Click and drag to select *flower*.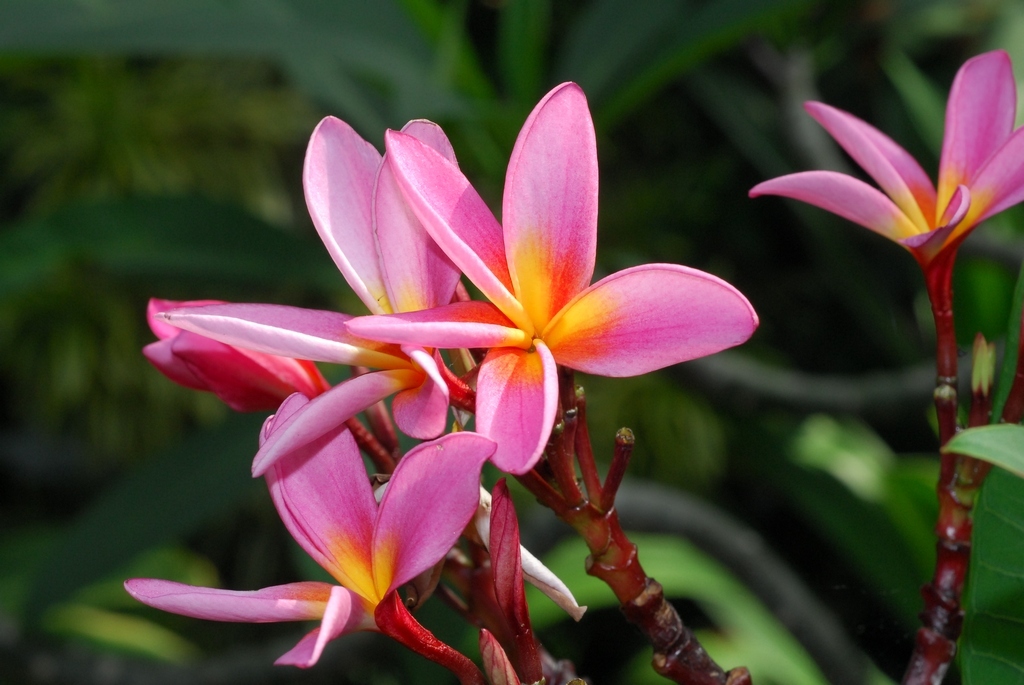
Selection: region(746, 48, 1023, 271).
